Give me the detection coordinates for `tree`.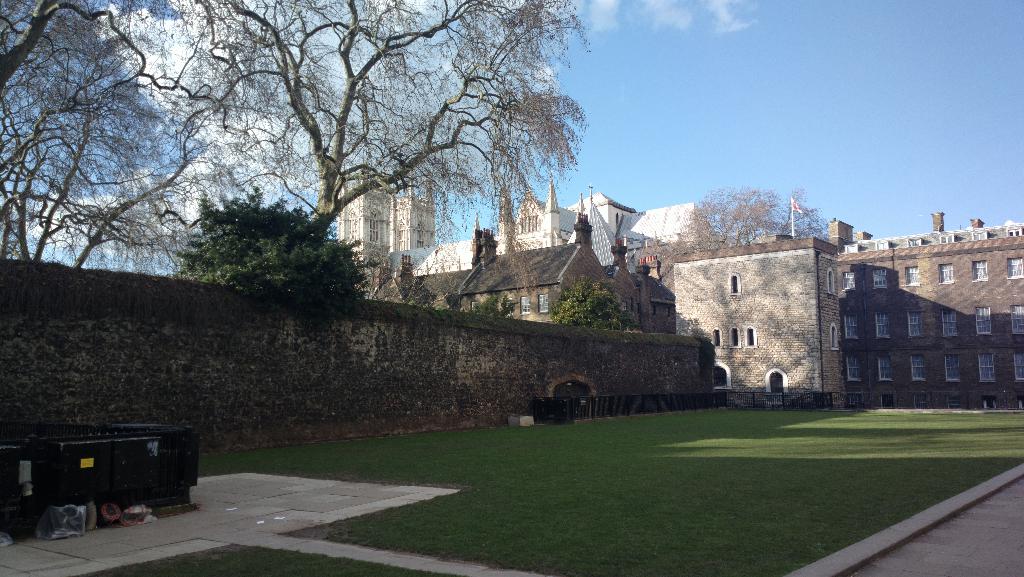
177, 0, 586, 234.
